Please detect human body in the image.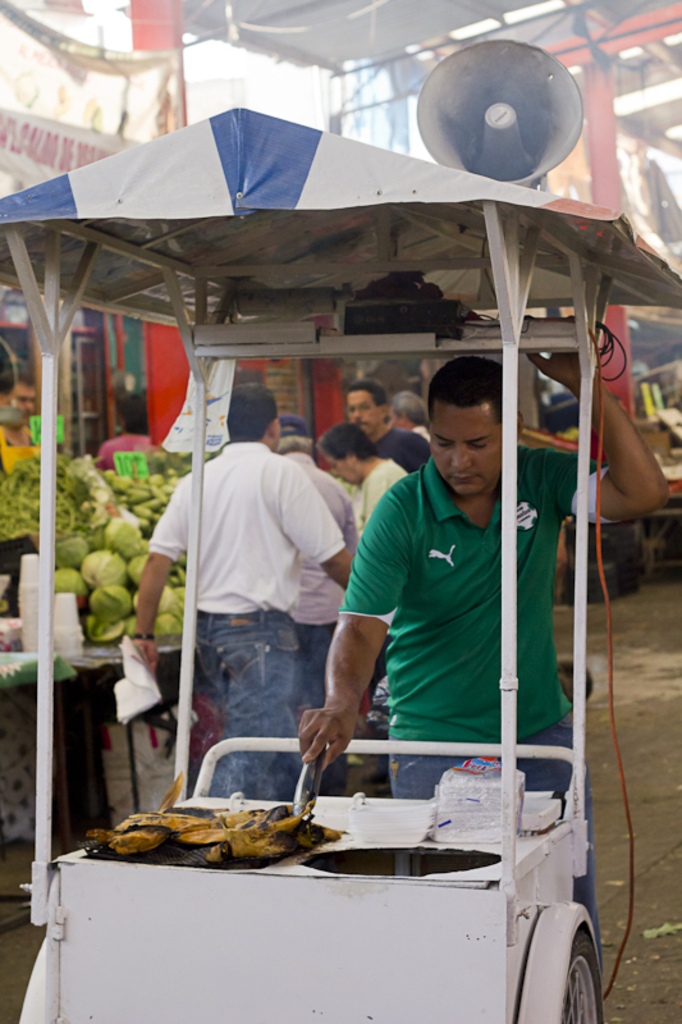
[384,383,438,484].
